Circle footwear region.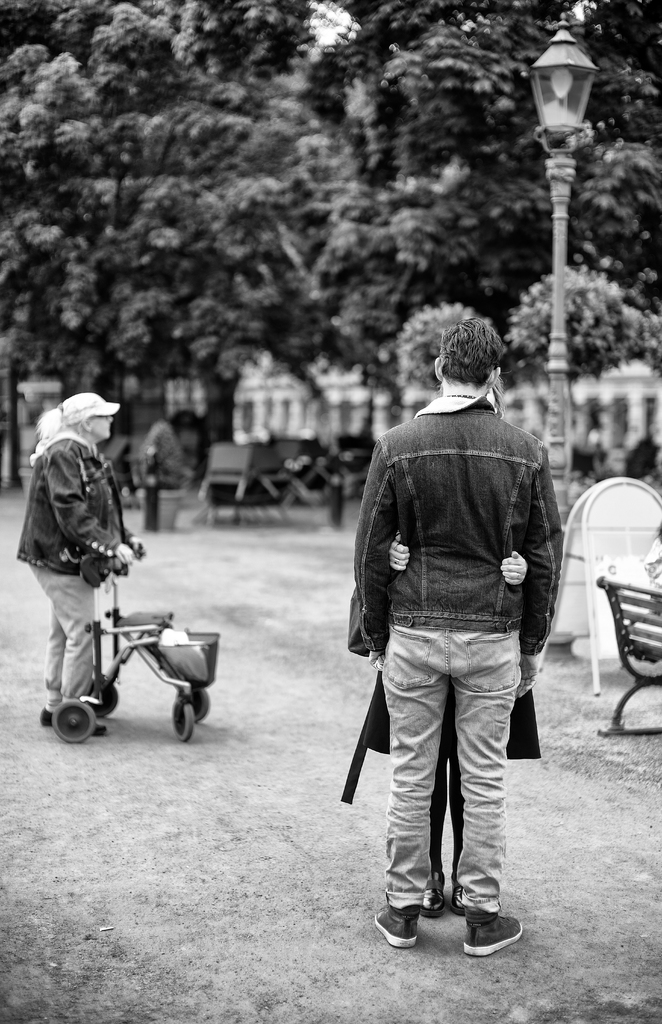
Region: x1=451 y1=876 x2=465 y2=918.
